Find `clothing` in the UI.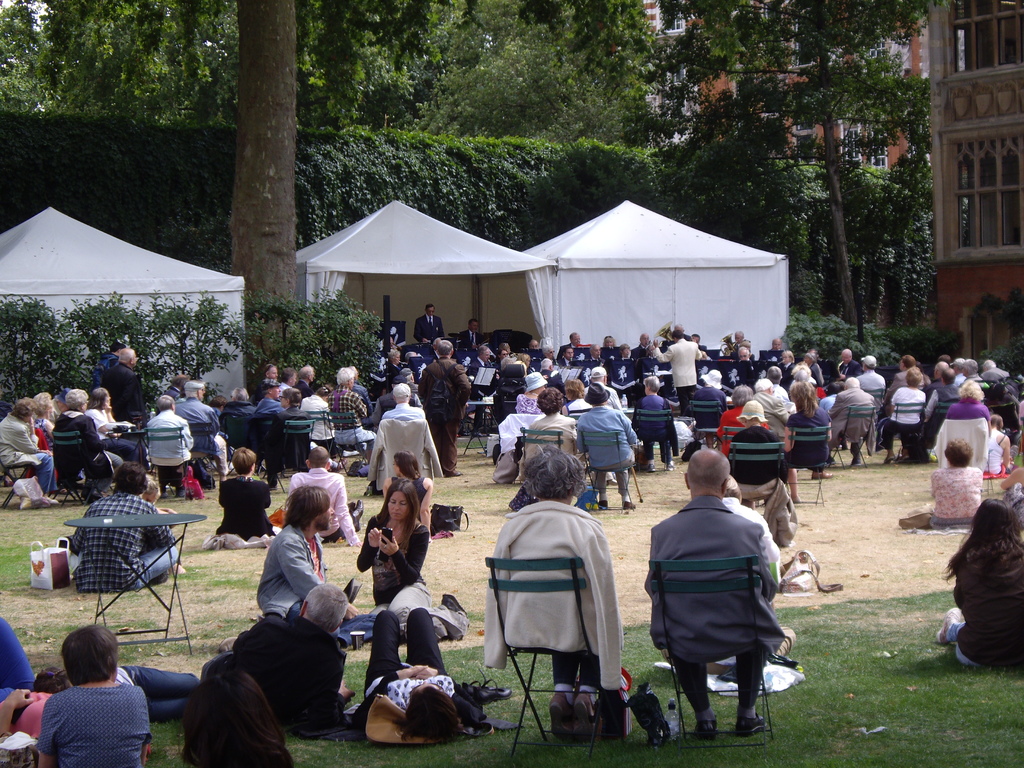
UI element at 201/472/272/553.
